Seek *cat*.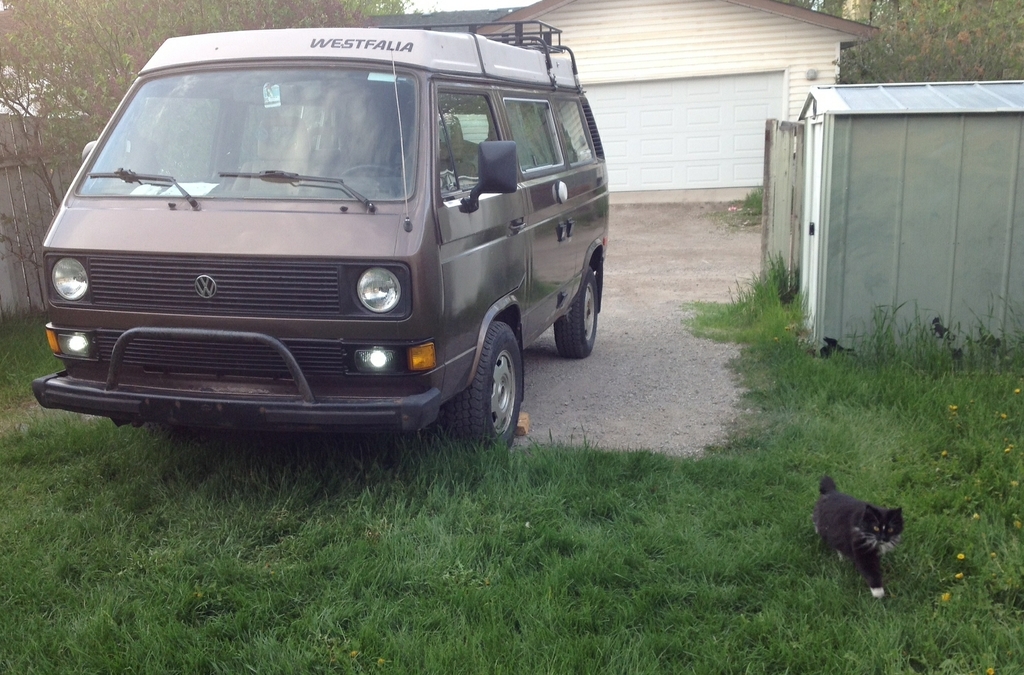
[left=810, top=475, right=906, bottom=597].
